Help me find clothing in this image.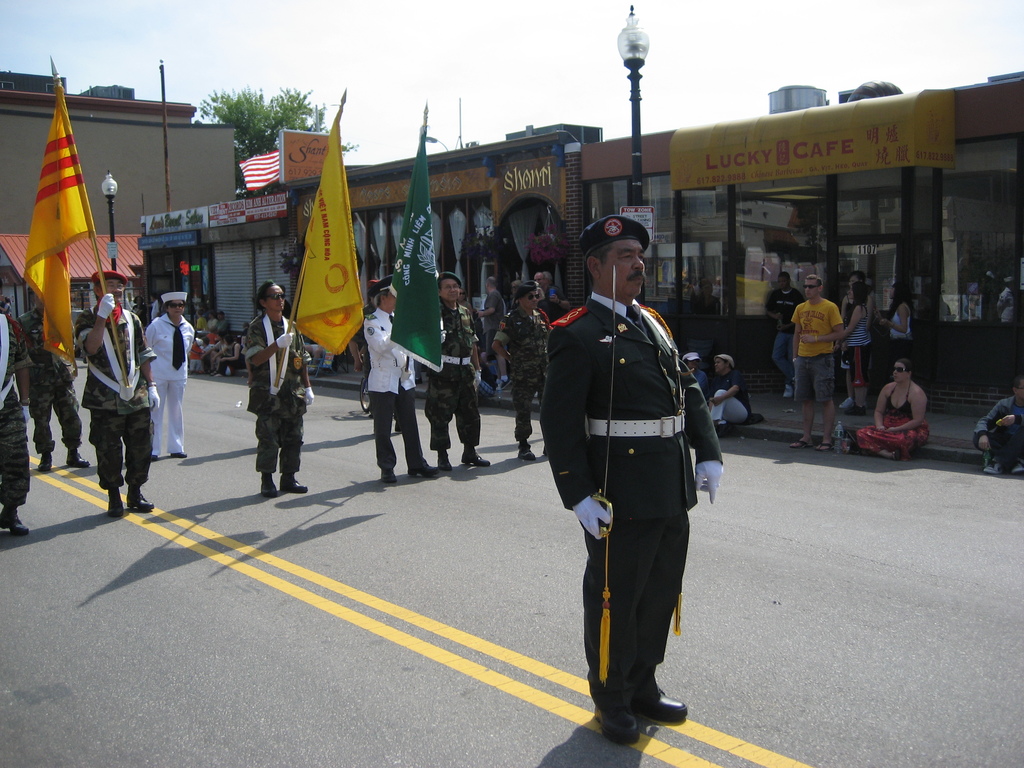
Found it: <region>852, 387, 928, 458</region>.
